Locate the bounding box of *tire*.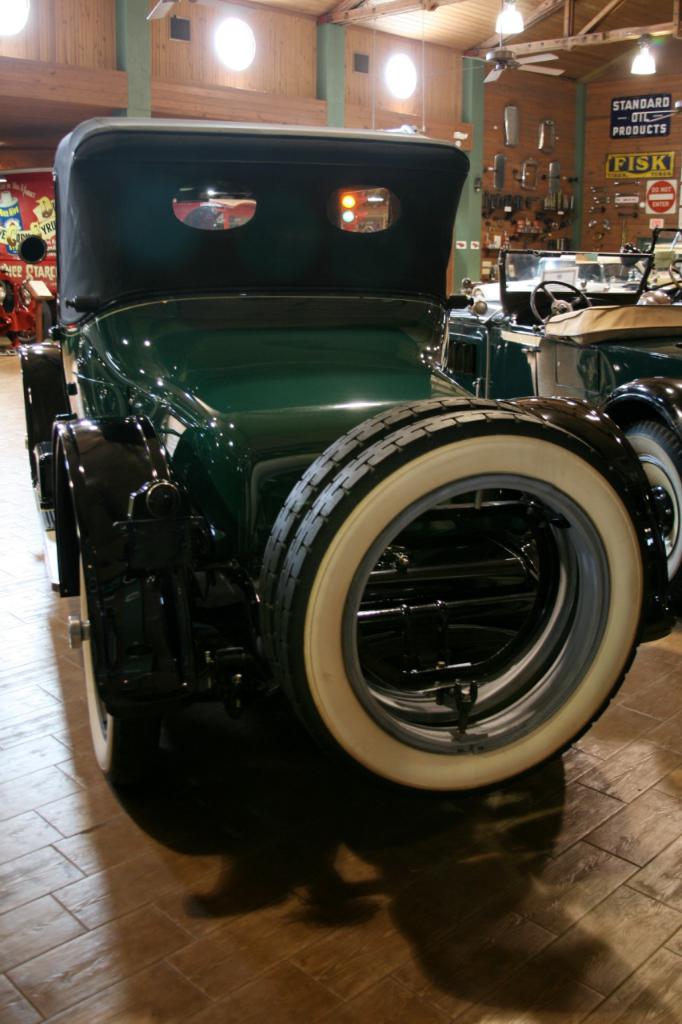
Bounding box: 10,300,52,342.
